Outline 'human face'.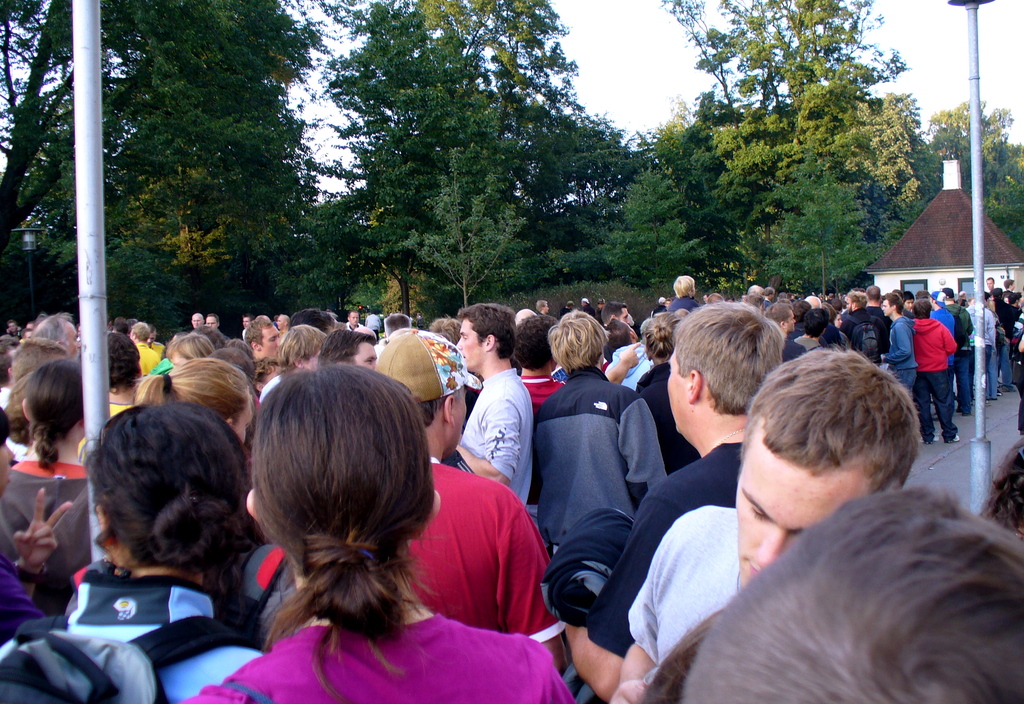
Outline: <box>731,440,866,595</box>.
